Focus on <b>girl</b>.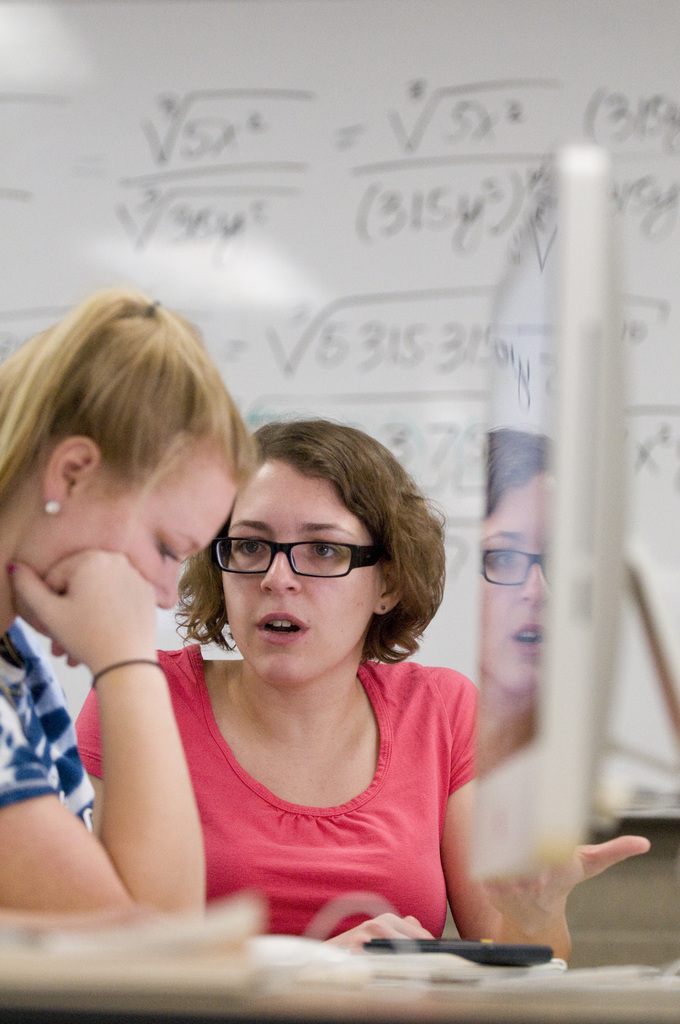
Focused at [0, 297, 239, 972].
